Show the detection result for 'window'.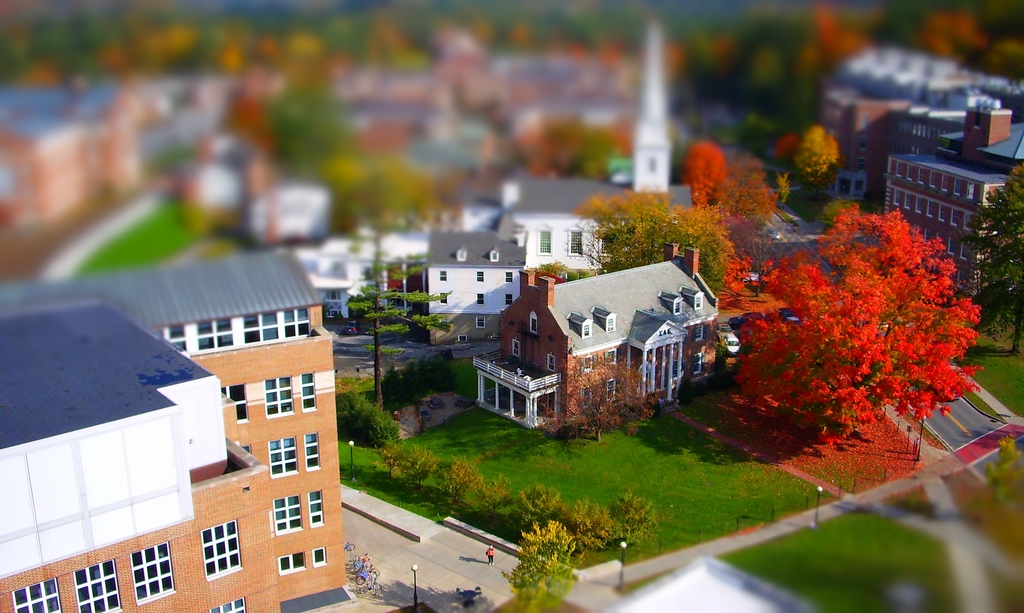
box=[964, 210, 970, 229].
